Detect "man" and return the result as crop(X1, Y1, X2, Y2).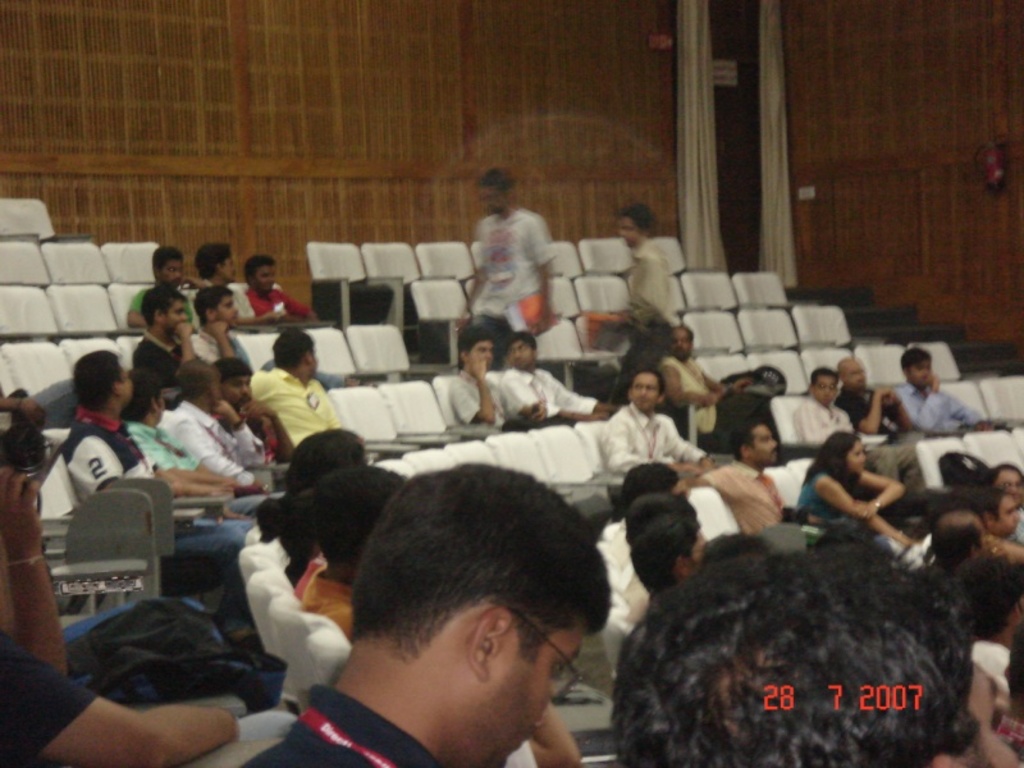
crop(157, 358, 293, 513).
